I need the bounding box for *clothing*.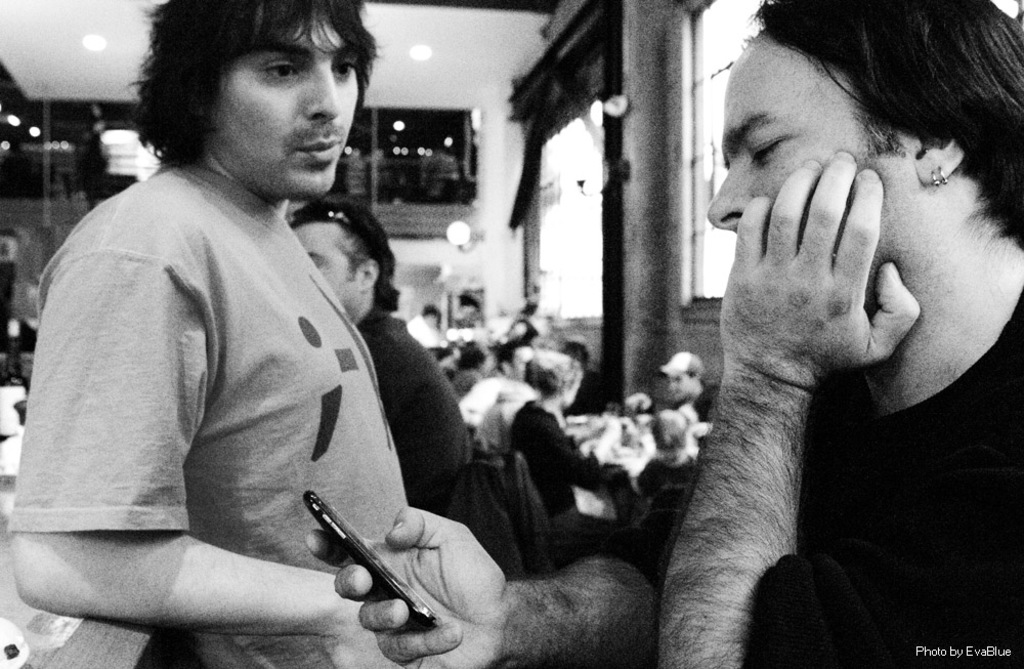
Here it is: Rect(3, 156, 423, 668).
